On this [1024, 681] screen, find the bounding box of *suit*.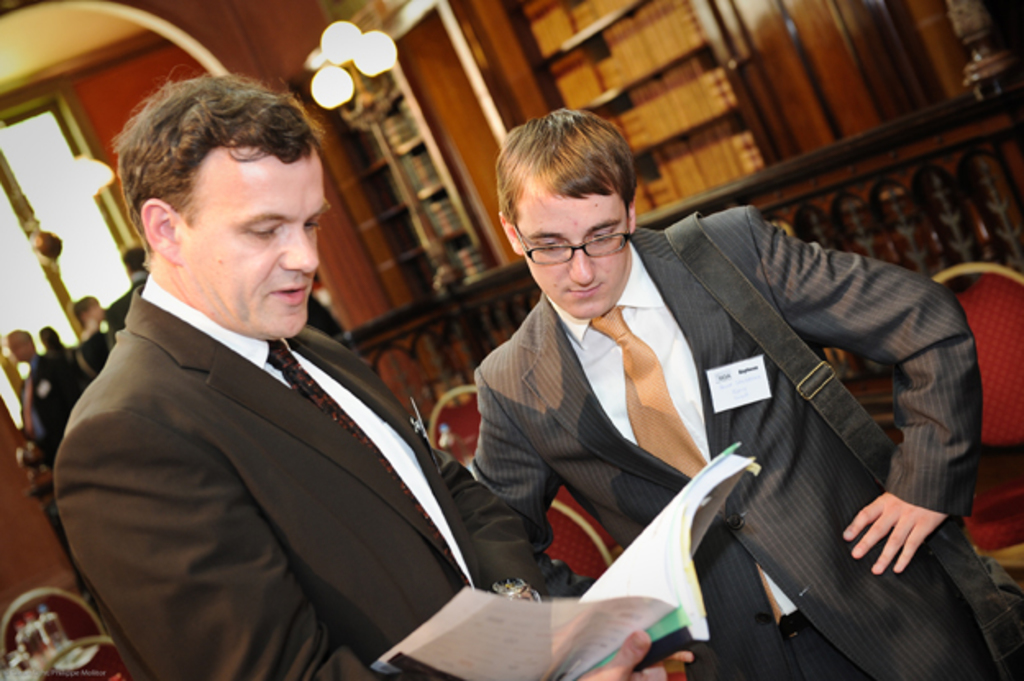
Bounding box: {"x1": 103, "y1": 271, "x2": 143, "y2": 343}.
